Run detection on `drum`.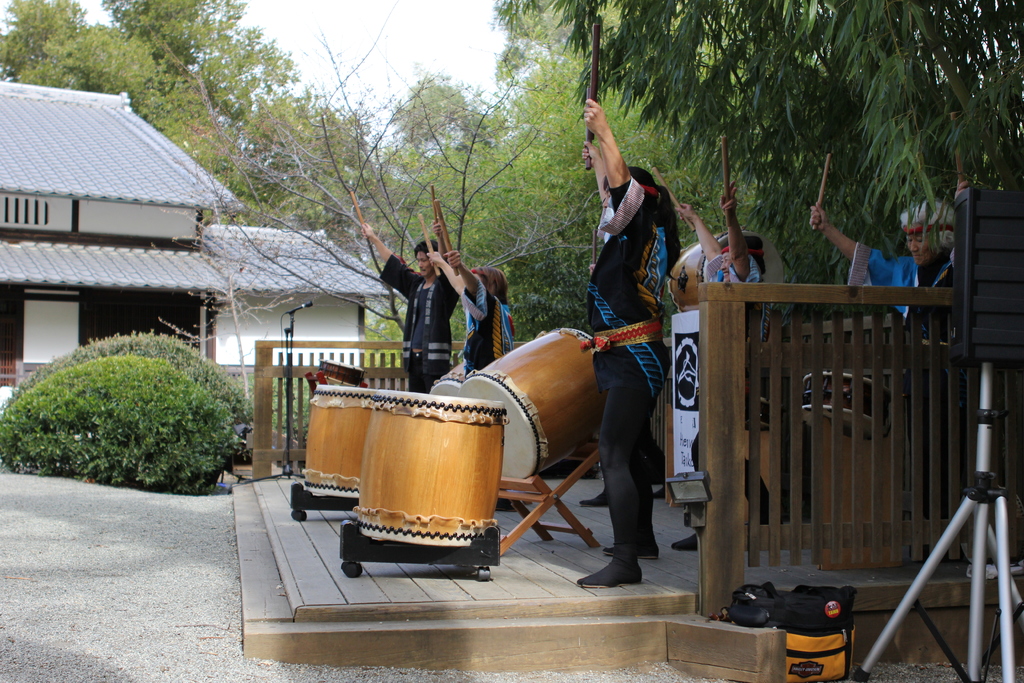
Result: (668,226,785,313).
